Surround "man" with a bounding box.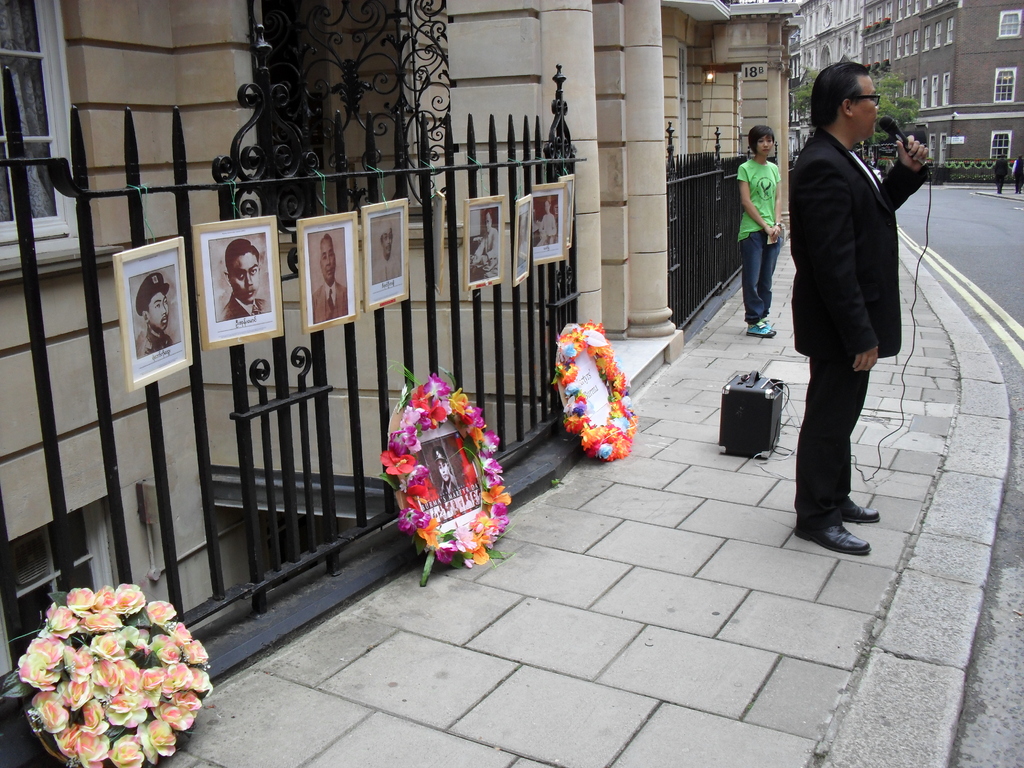
box=[310, 234, 353, 322].
